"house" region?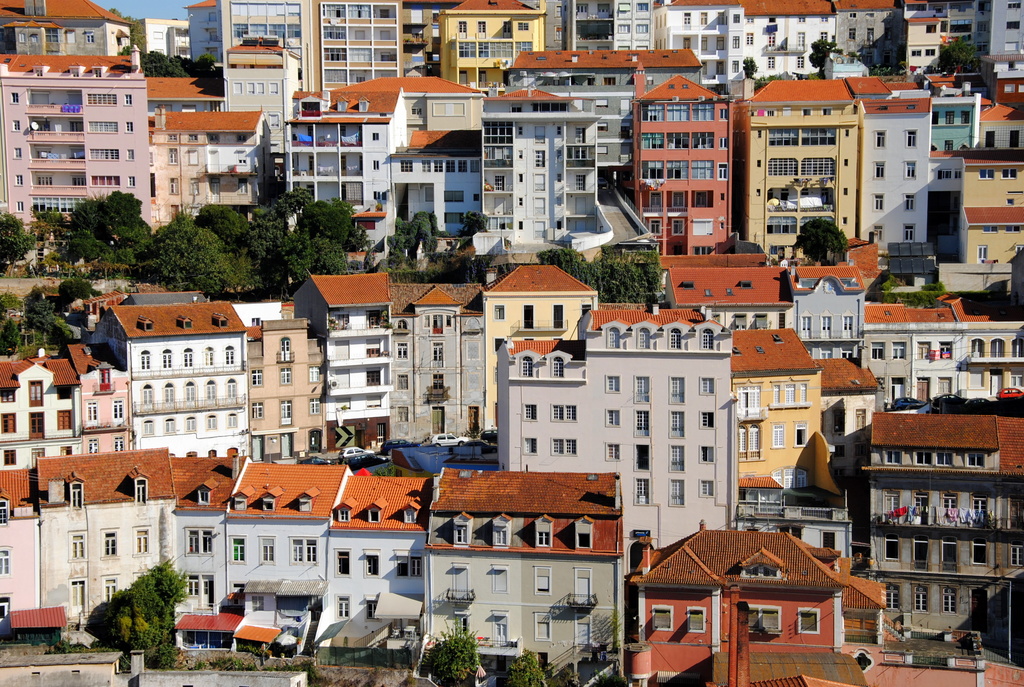
bbox=(863, 88, 926, 245)
